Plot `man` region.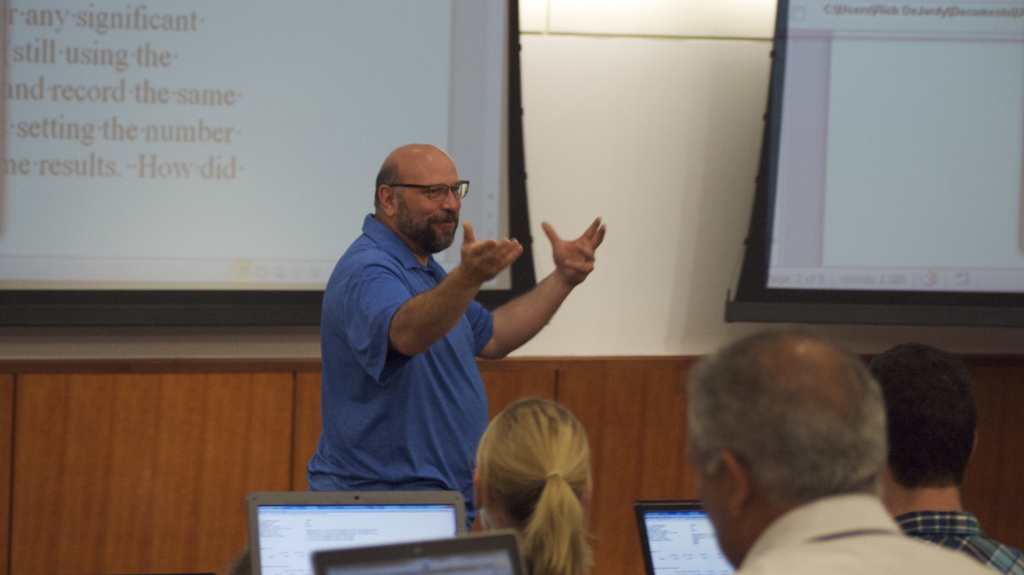
Plotted at crop(867, 335, 1023, 574).
